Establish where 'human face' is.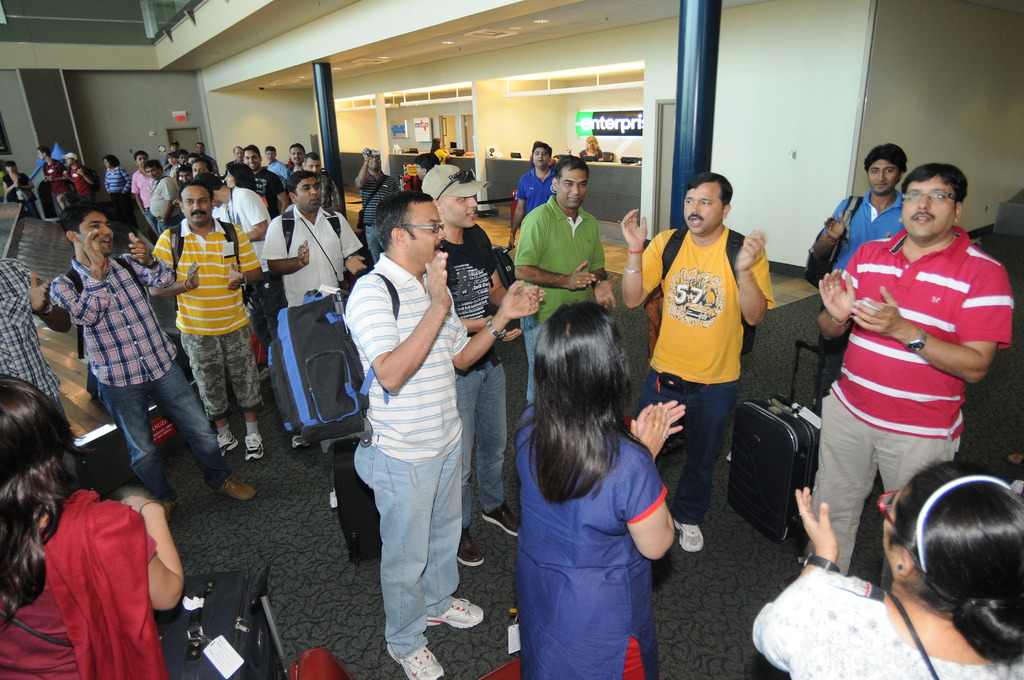
Established at x1=558, y1=168, x2=589, y2=213.
